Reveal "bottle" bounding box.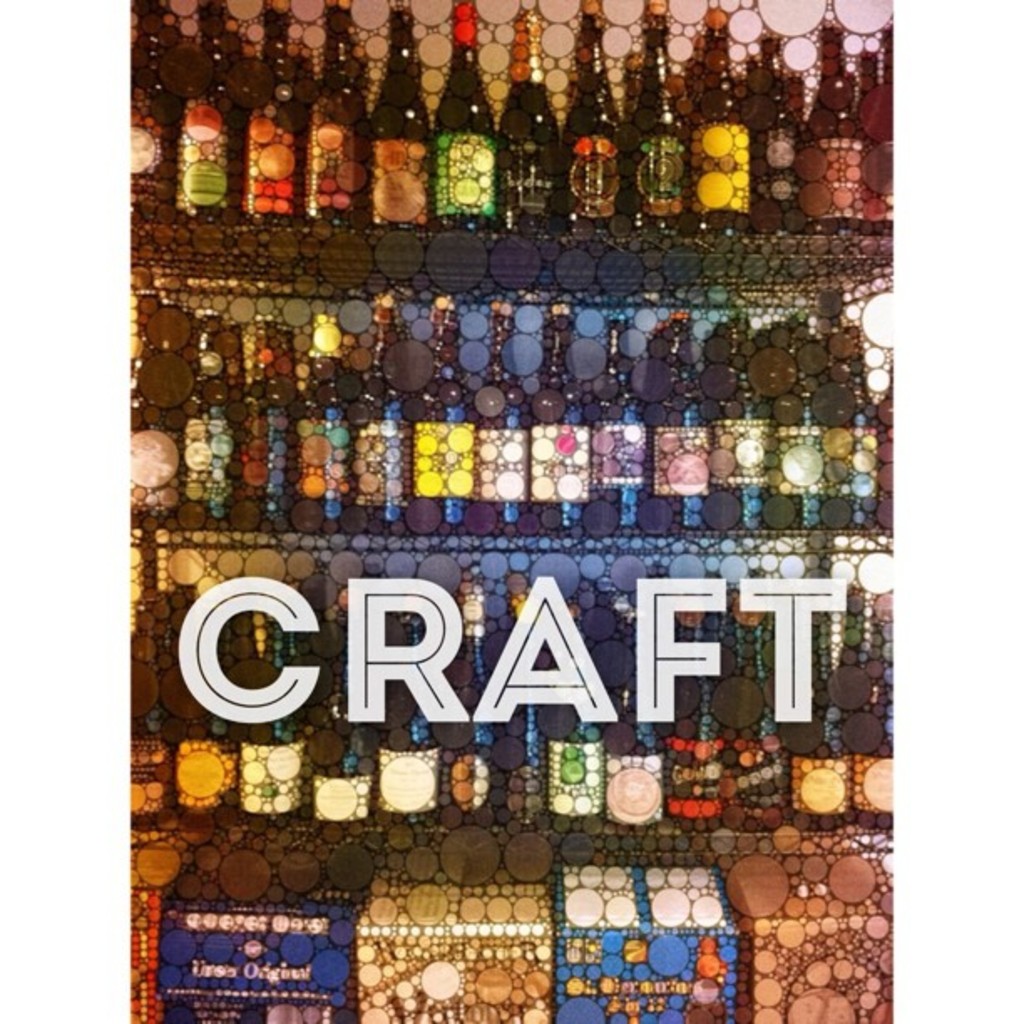
Revealed: bbox(701, 311, 766, 530).
